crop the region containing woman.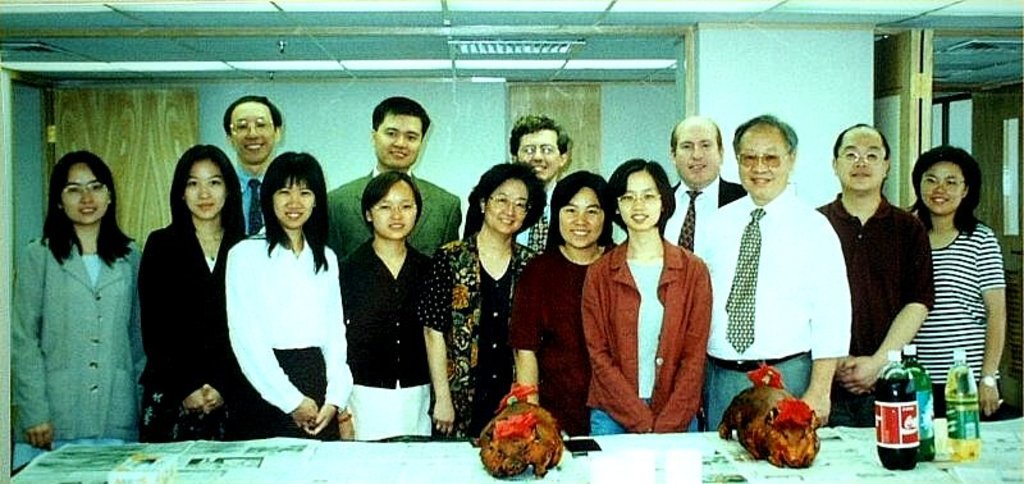
Crop region: bbox(904, 143, 1004, 419).
